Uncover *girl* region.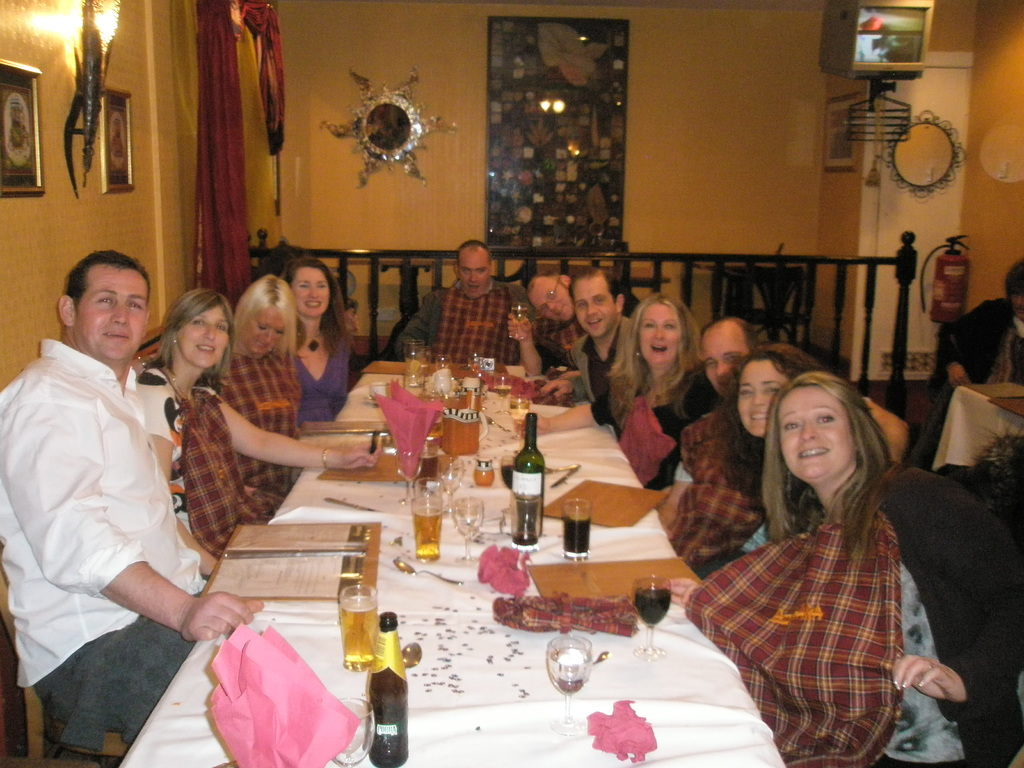
Uncovered: rect(516, 294, 715, 483).
